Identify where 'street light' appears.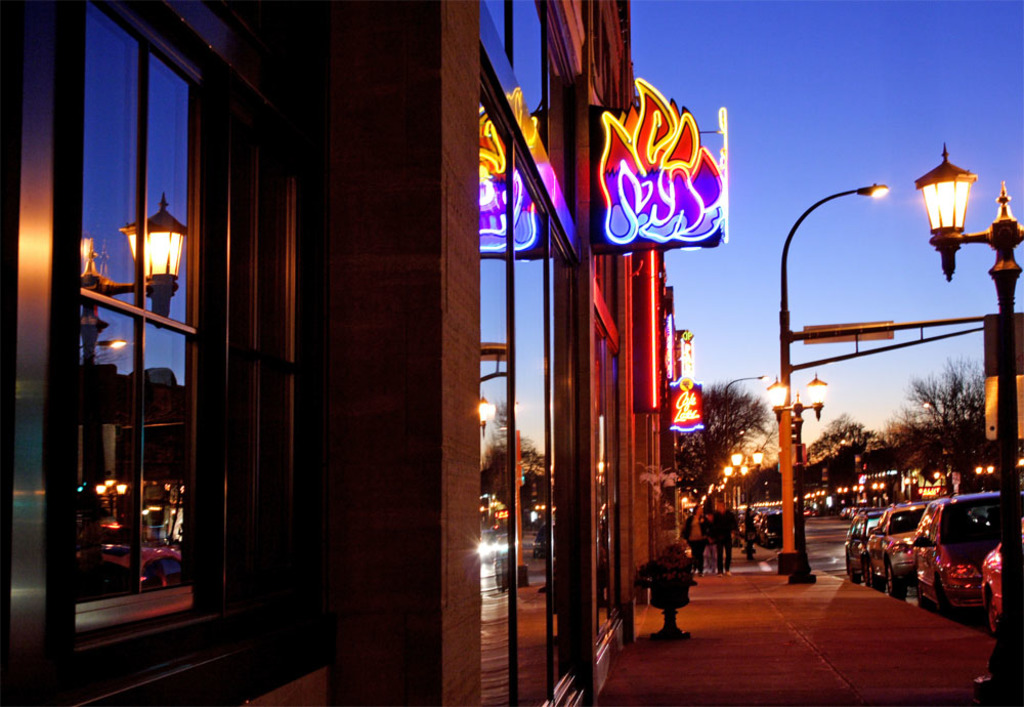
Appears at {"left": 764, "top": 370, "right": 830, "bottom": 583}.
